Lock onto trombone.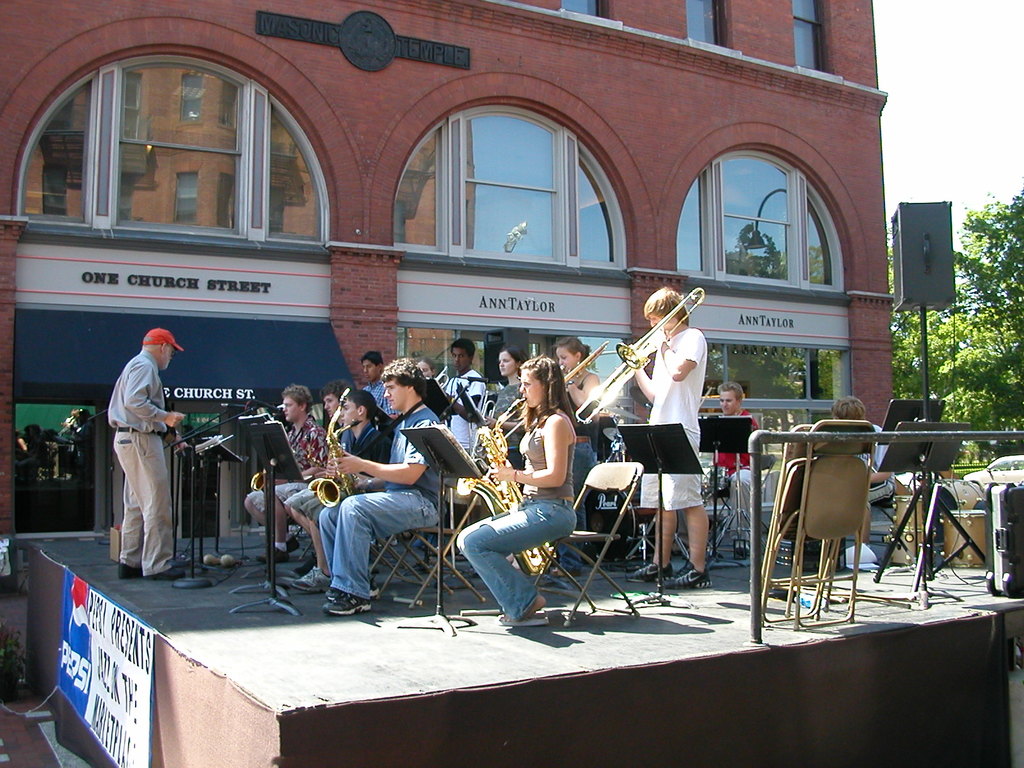
Locked: detection(576, 288, 707, 426).
